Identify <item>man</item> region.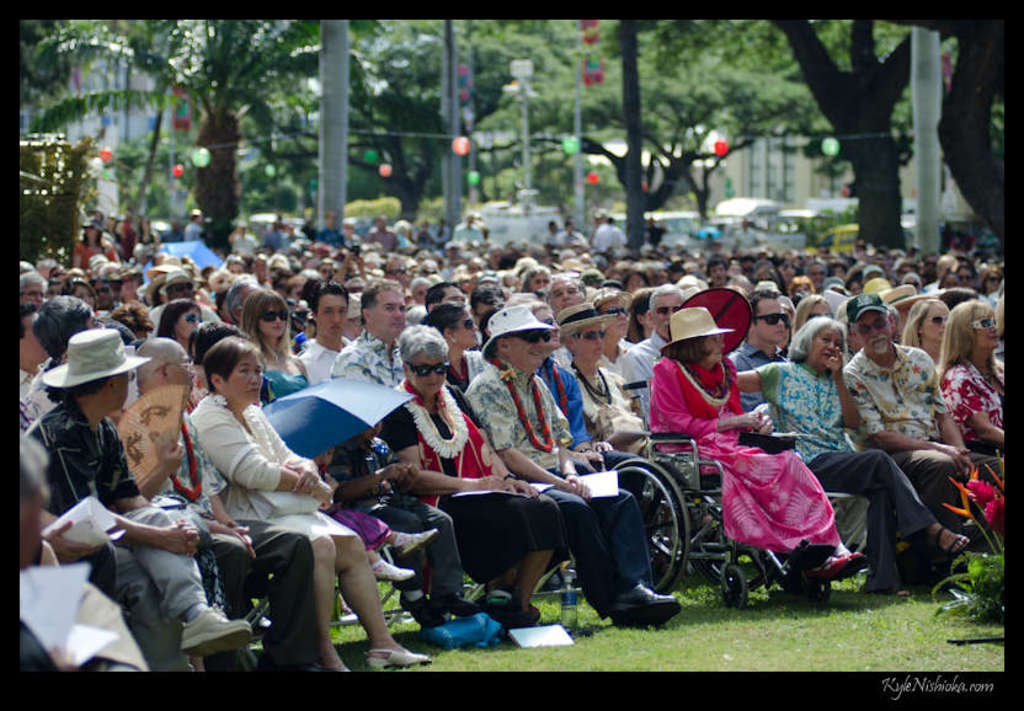
Region: [367,216,398,251].
